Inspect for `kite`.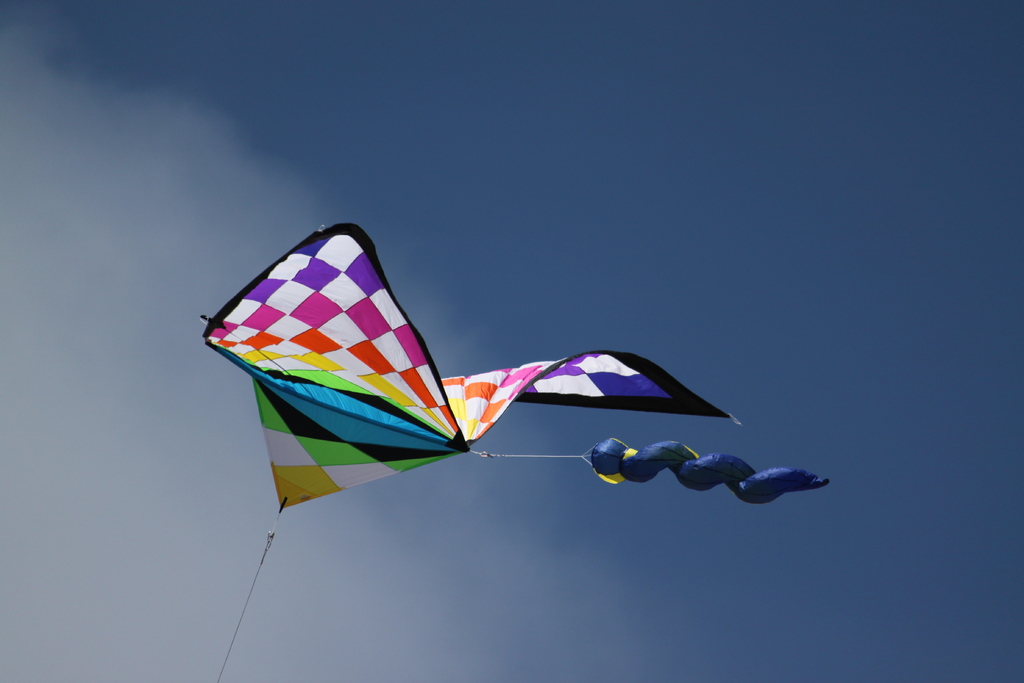
Inspection: crop(202, 220, 828, 508).
